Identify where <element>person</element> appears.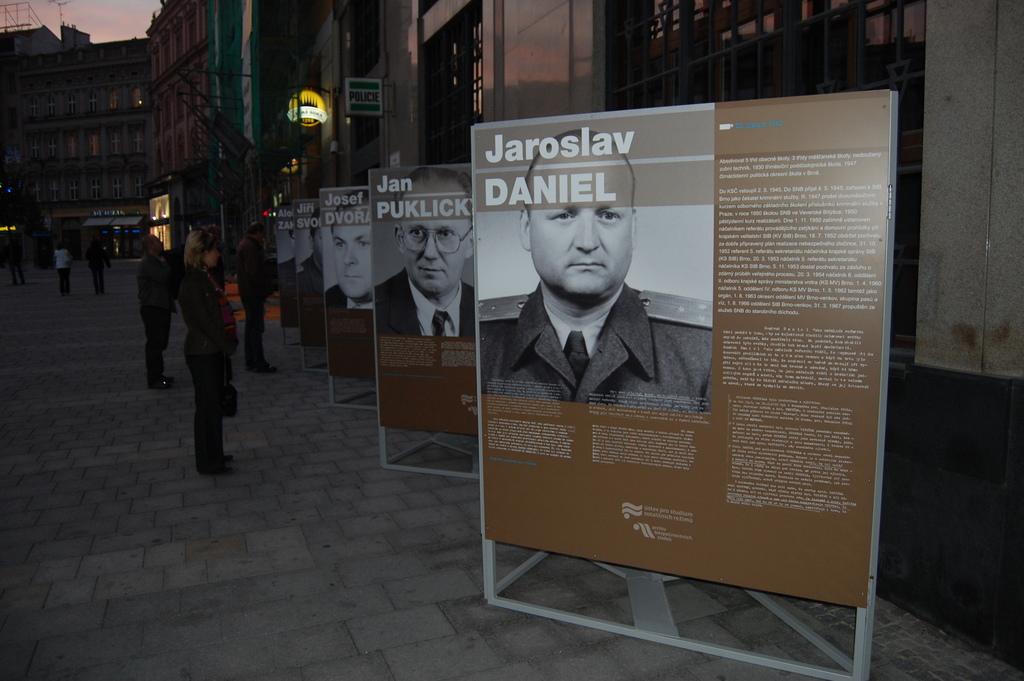
Appears at select_region(234, 217, 278, 375).
